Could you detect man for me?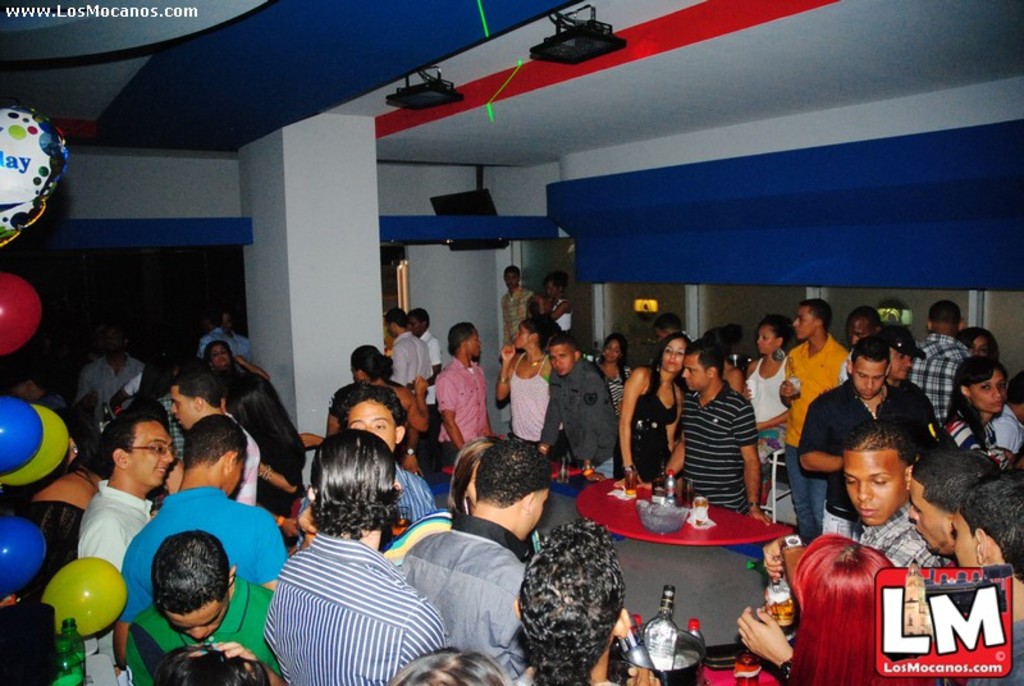
Detection result: [x1=838, y1=299, x2=881, y2=383].
